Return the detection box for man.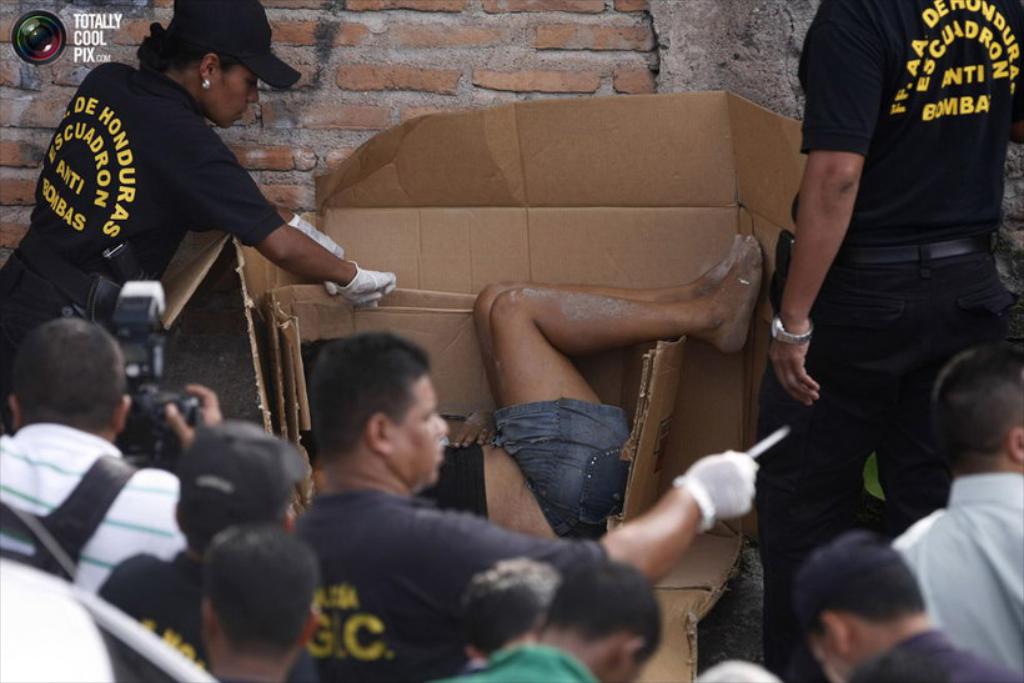
select_region(793, 534, 1008, 682).
